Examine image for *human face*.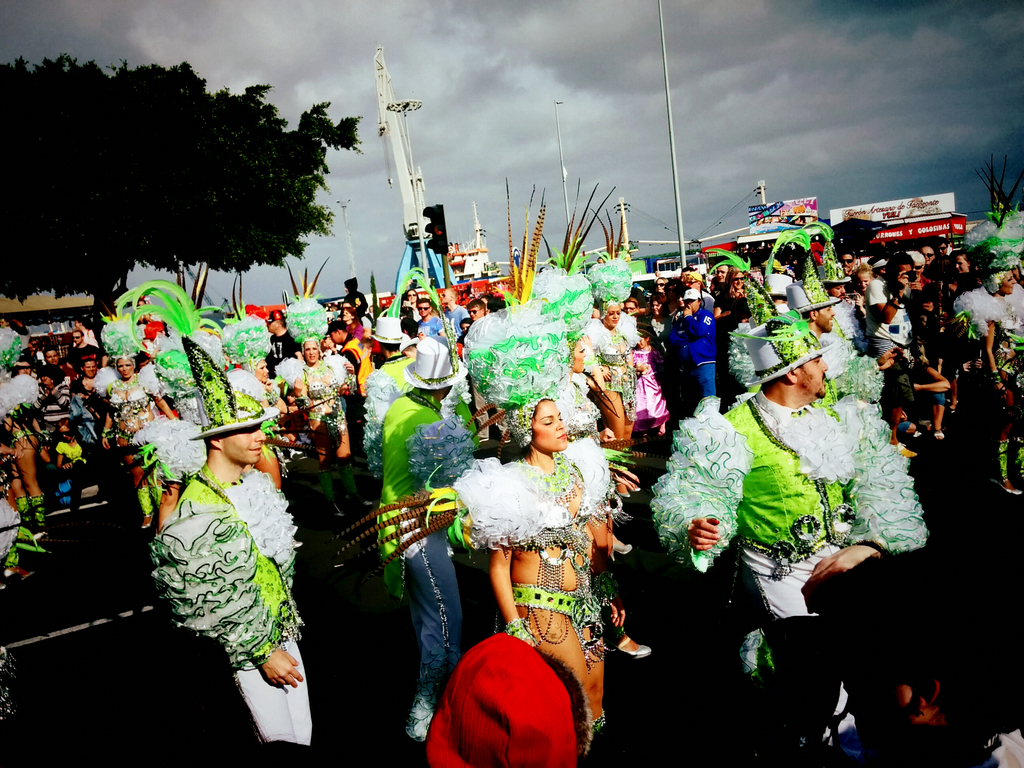
Examination result: {"left": 303, "top": 338, "right": 323, "bottom": 364}.
